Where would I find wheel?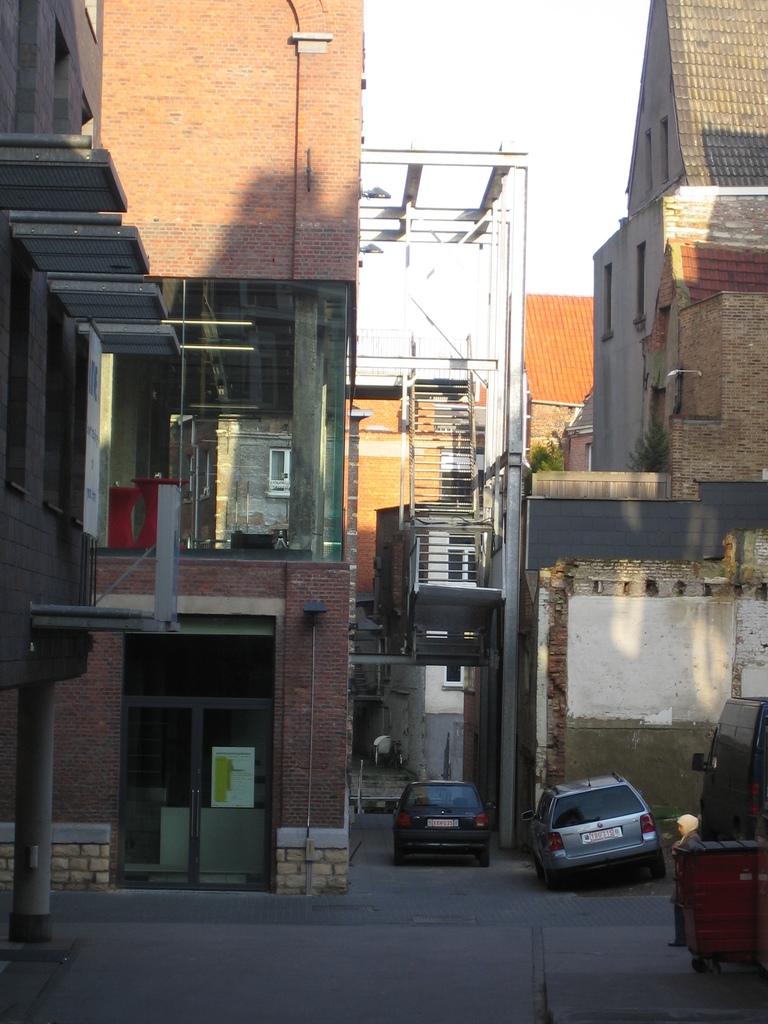
At Rect(648, 843, 669, 883).
